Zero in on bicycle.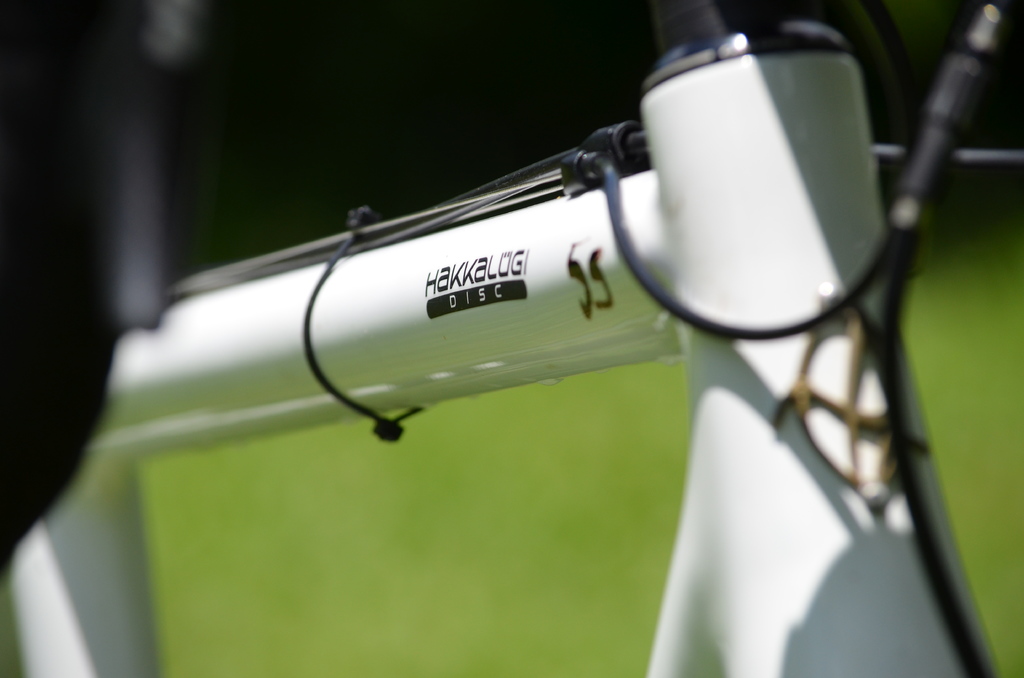
Zeroed in: (0, 0, 1023, 677).
